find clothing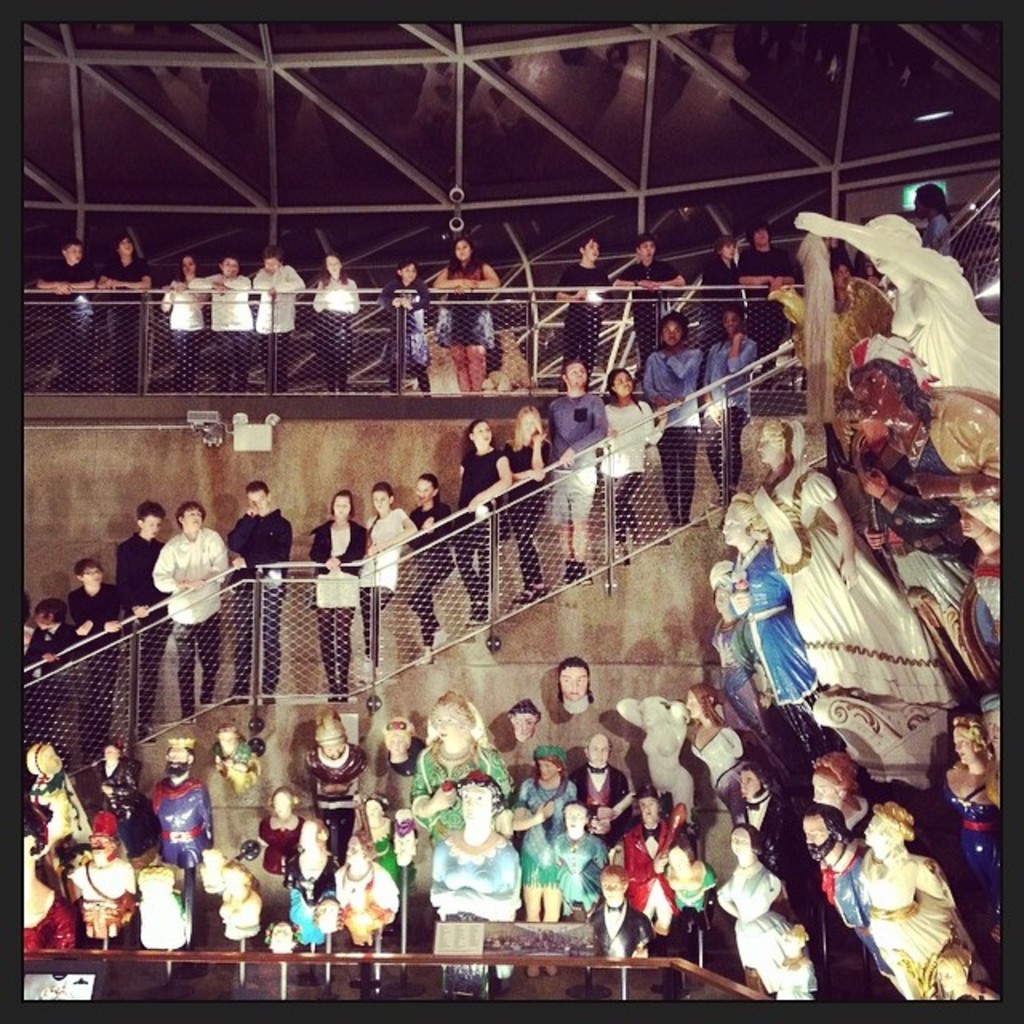
[left=358, top=507, right=408, bottom=670]
